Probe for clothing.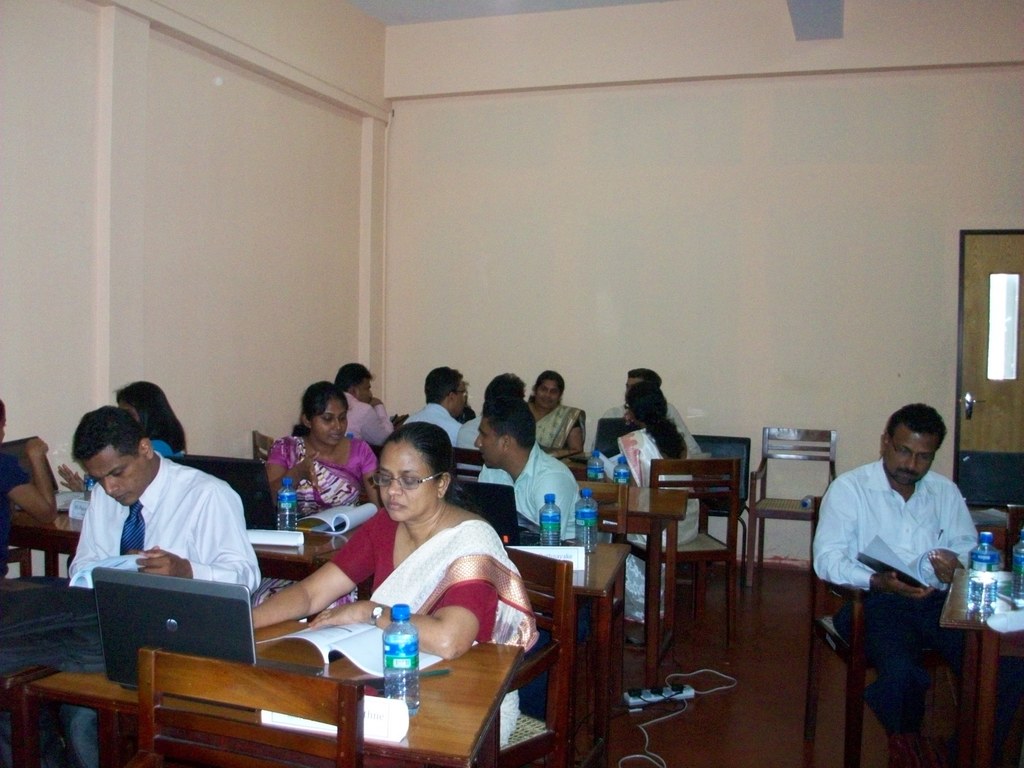
Probe result: (611, 422, 707, 597).
